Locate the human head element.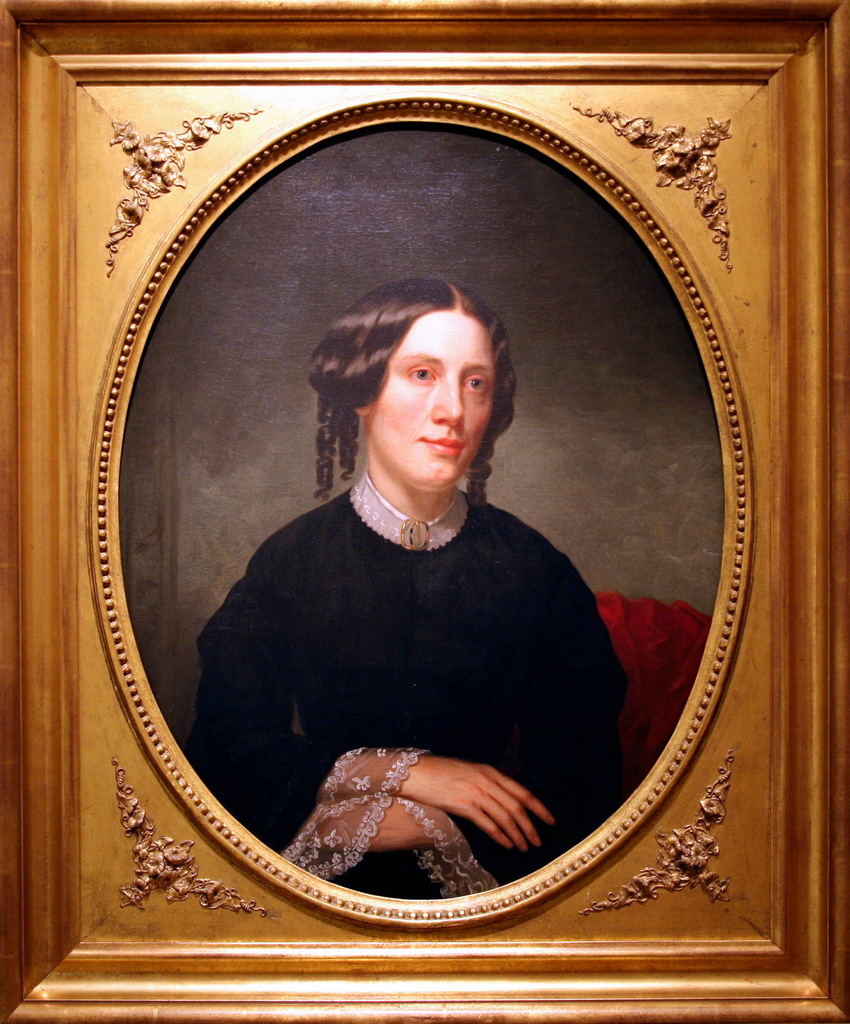
Element bbox: BBox(314, 271, 522, 482).
